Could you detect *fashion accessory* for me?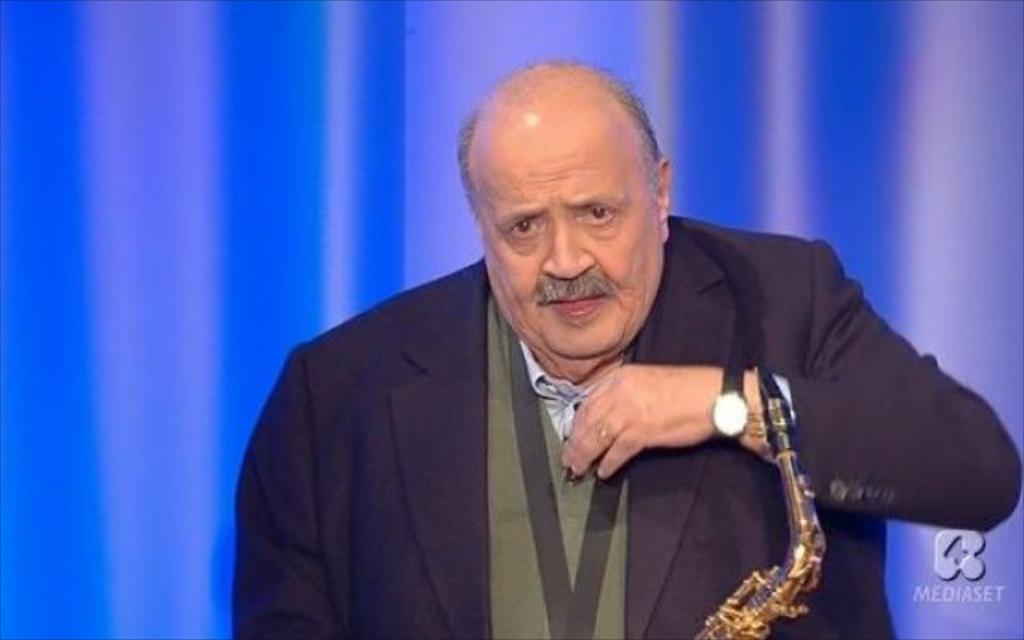
Detection result: bbox(702, 363, 754, 440).
